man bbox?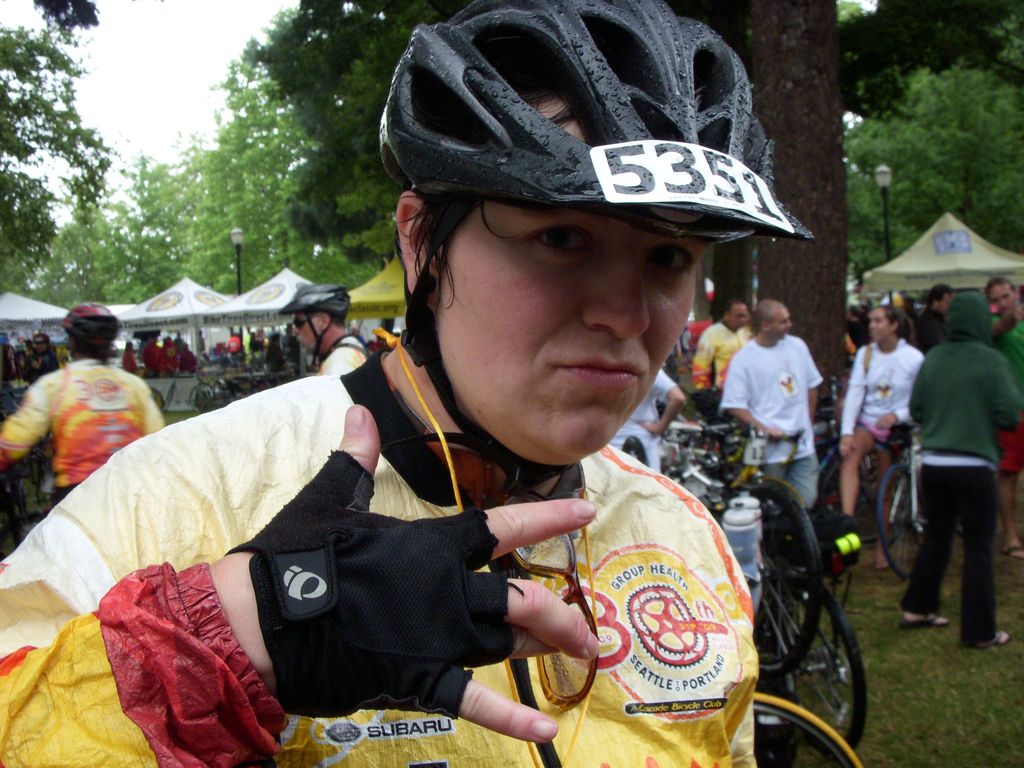
(left=691, top=296, right=754, bottom=450)
